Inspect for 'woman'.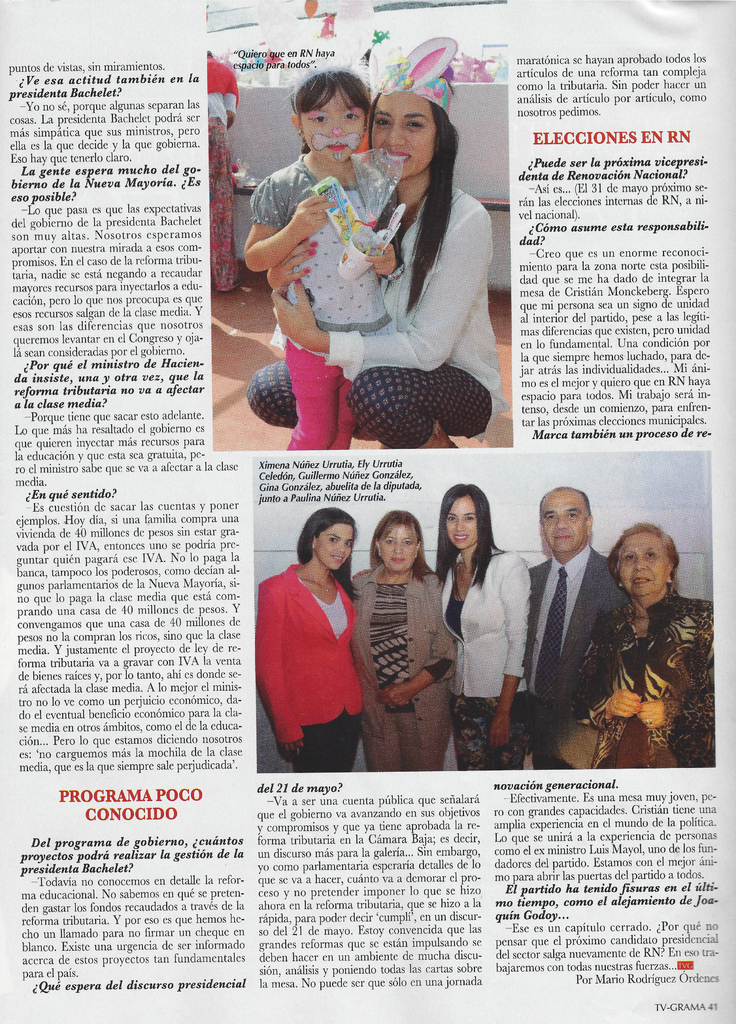
Inspection: (244,34,507,454).
